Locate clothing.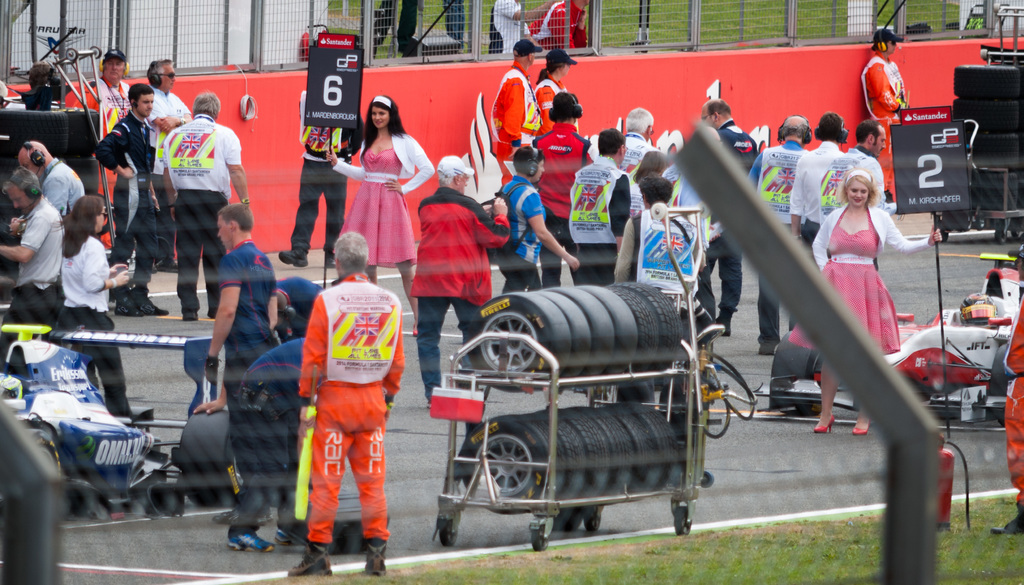
Bounding box: <box>788,205,930,354</box>.
